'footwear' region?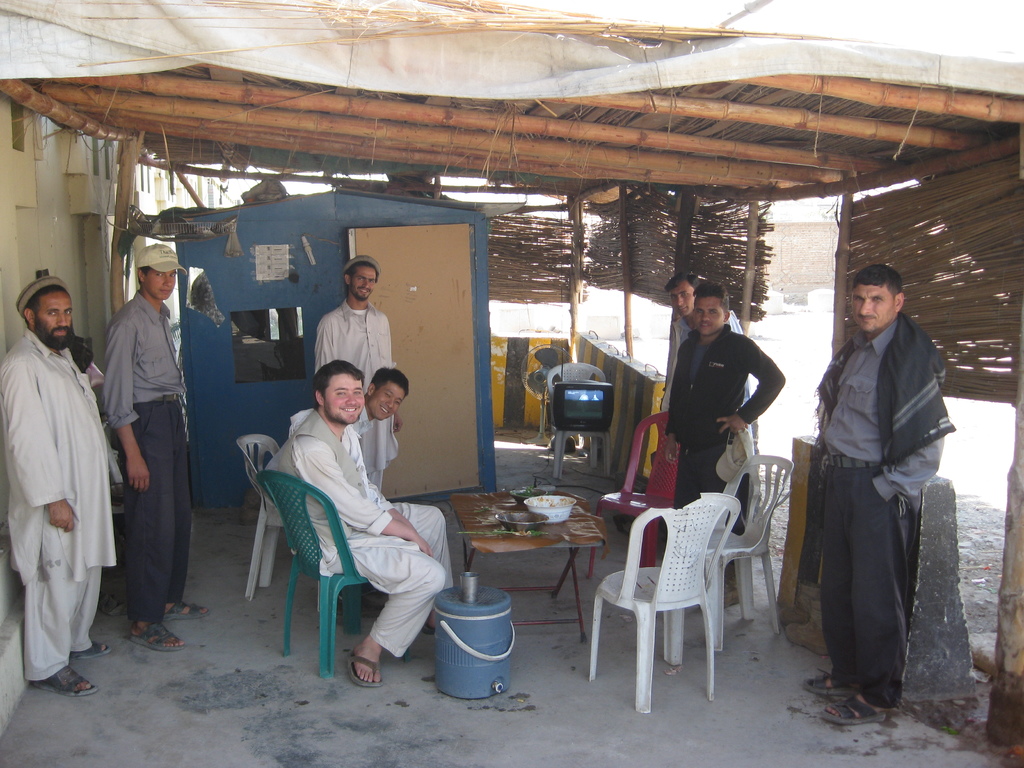
342, 647, 378, 685
